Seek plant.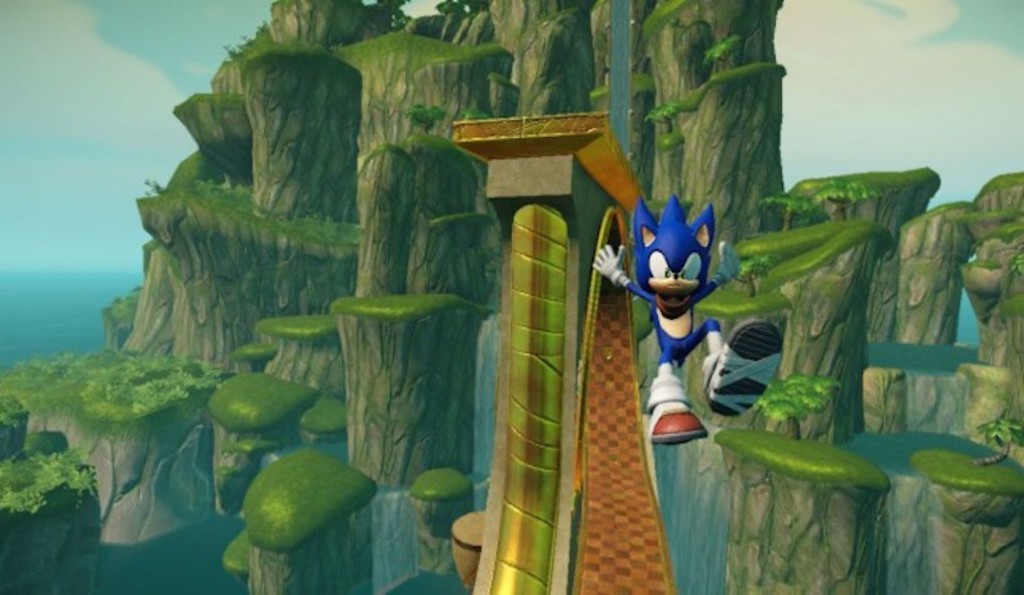
(0,386,120,531).
